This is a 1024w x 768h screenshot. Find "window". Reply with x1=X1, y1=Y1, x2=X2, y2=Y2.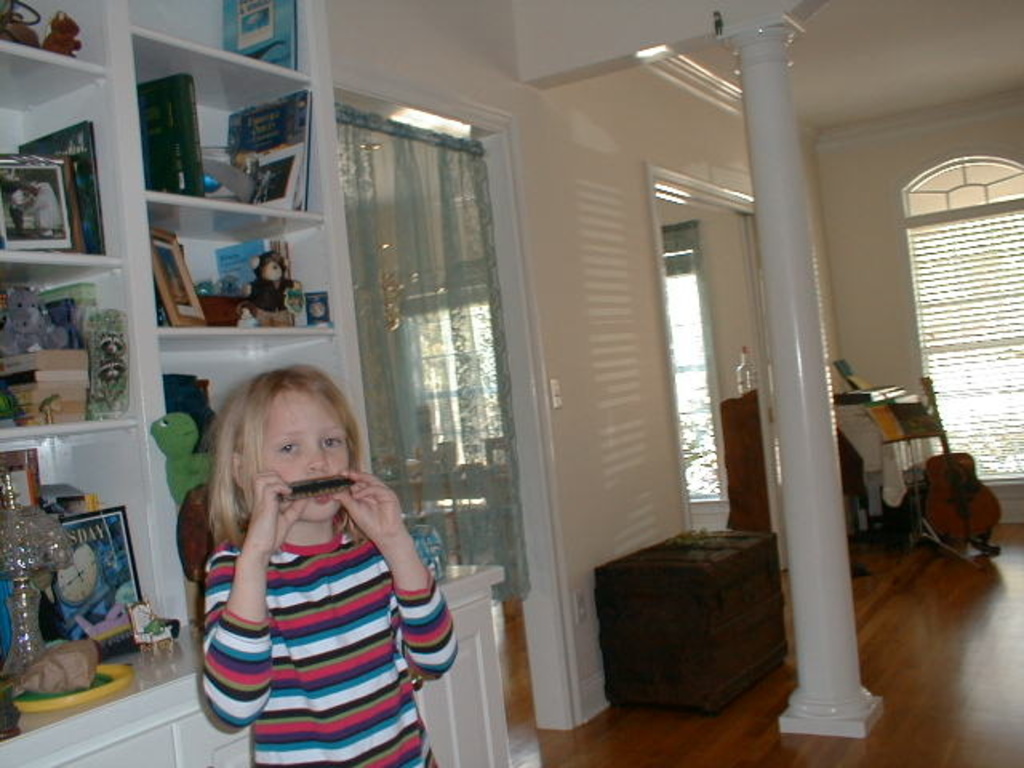
x1=856, y1=112, x2=1002, y2=565.
